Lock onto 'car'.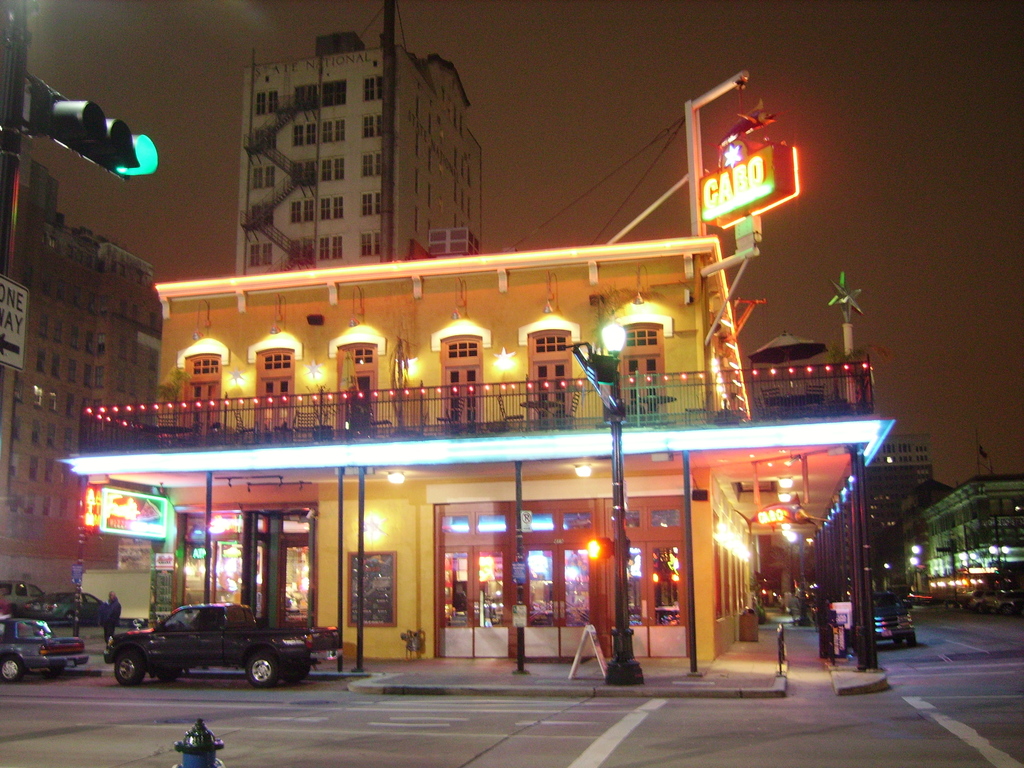
Locked: (10, 589, 125, 627).
